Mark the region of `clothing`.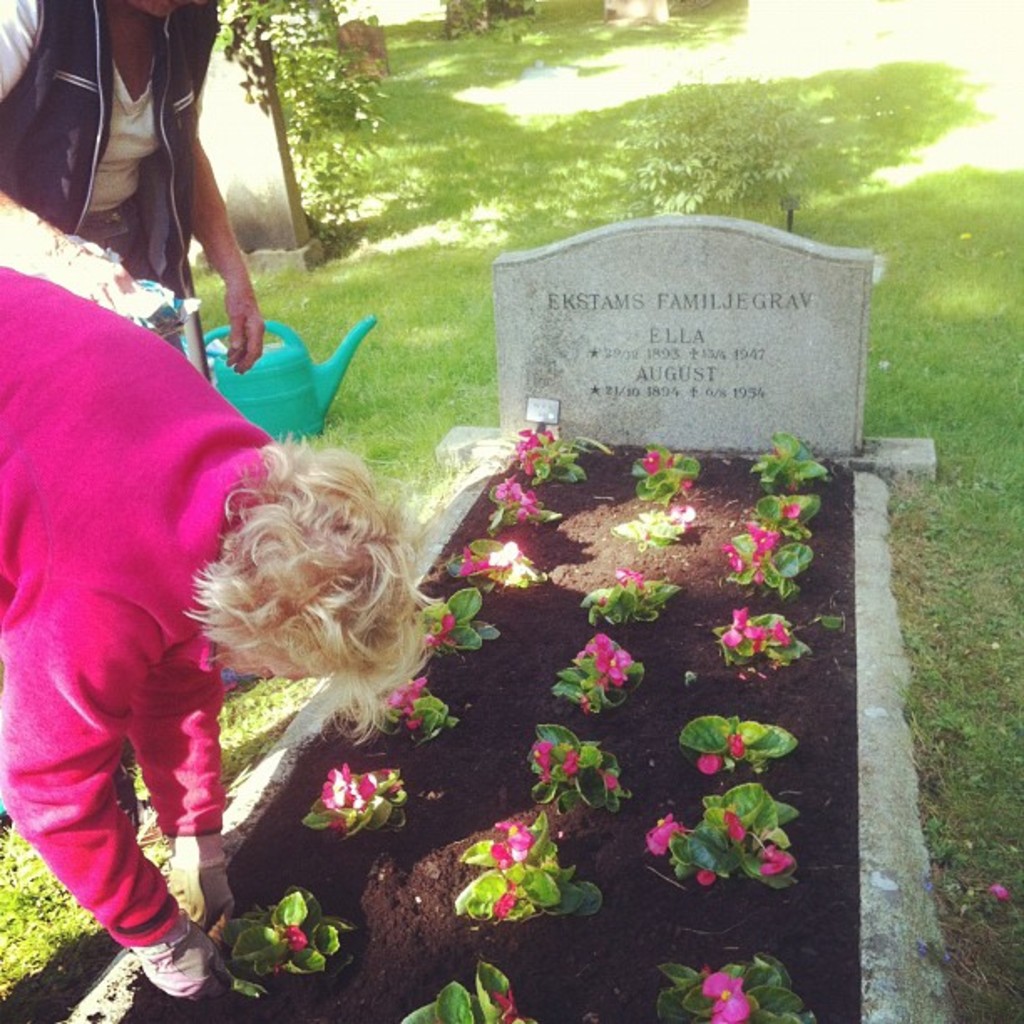
Region: {"left": 0, "top": 0, "right": 226, "bottom": 360}.
